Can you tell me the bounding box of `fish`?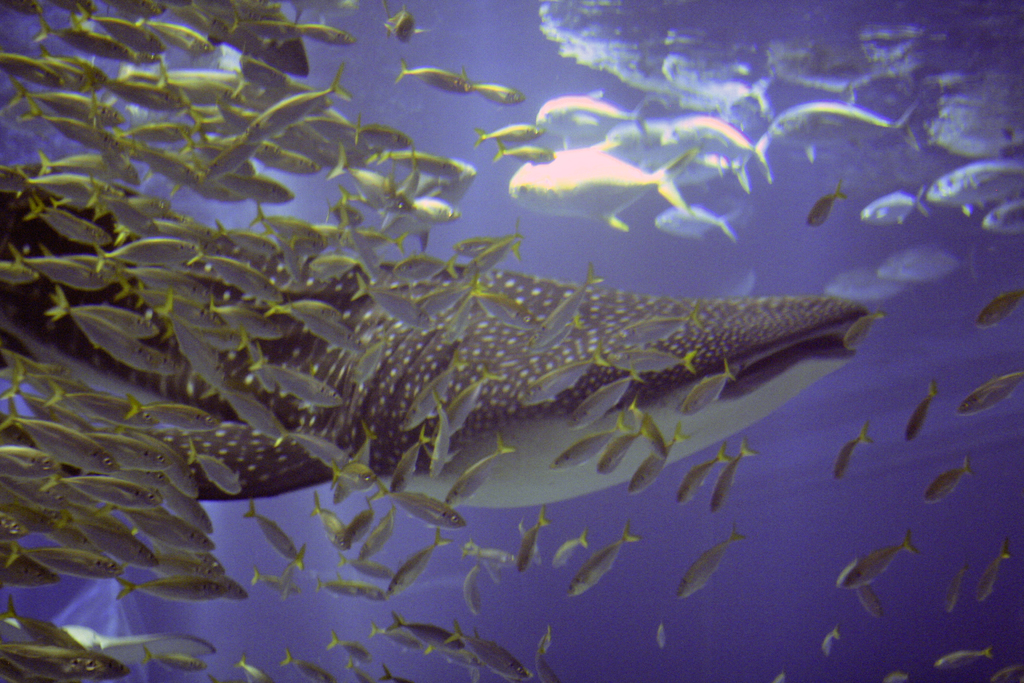
[x1=509, y1=136, x2=682, y2=231].
